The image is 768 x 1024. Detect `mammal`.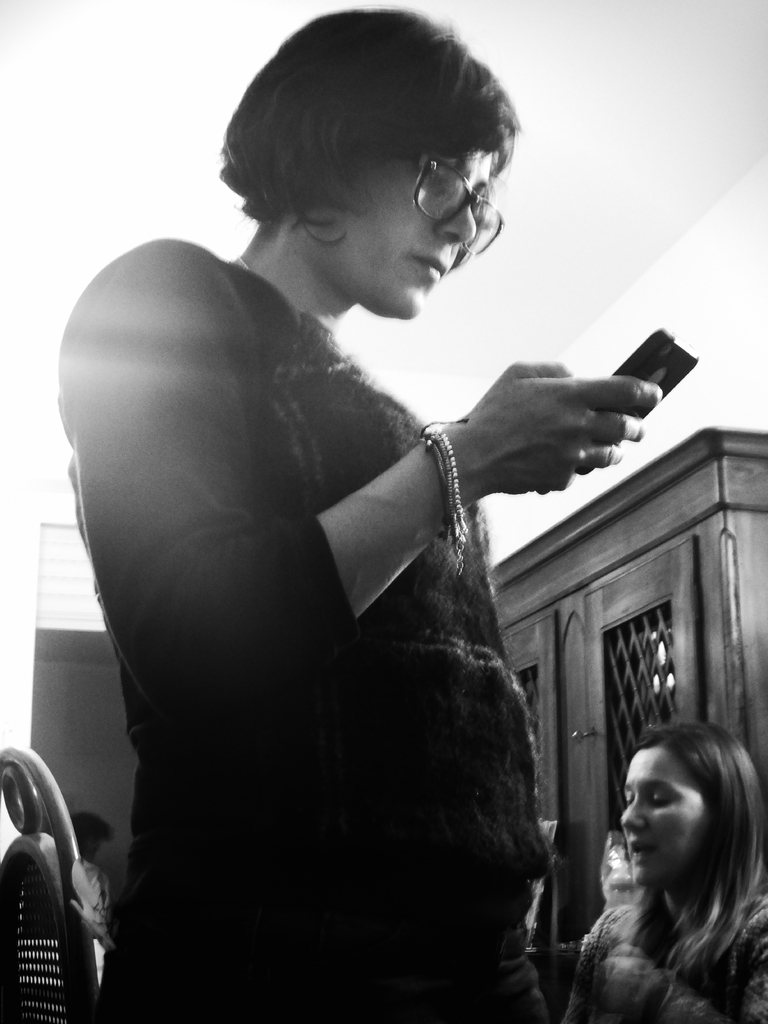
Detection: 51/0/665/1023.
